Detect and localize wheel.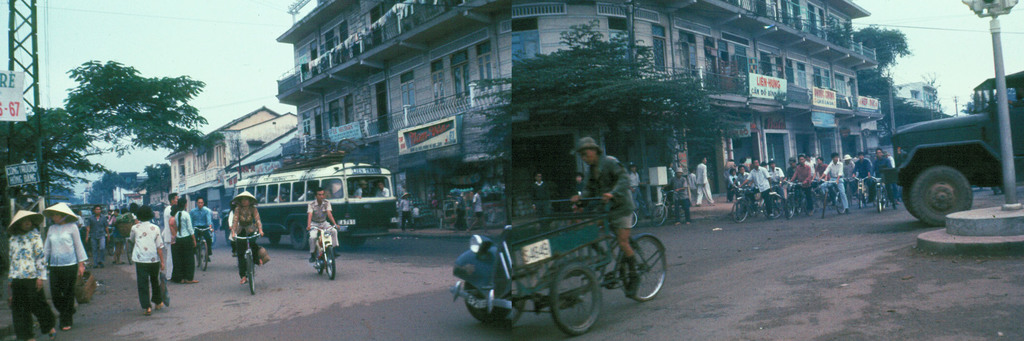
Localized at 676/208/689/224.
